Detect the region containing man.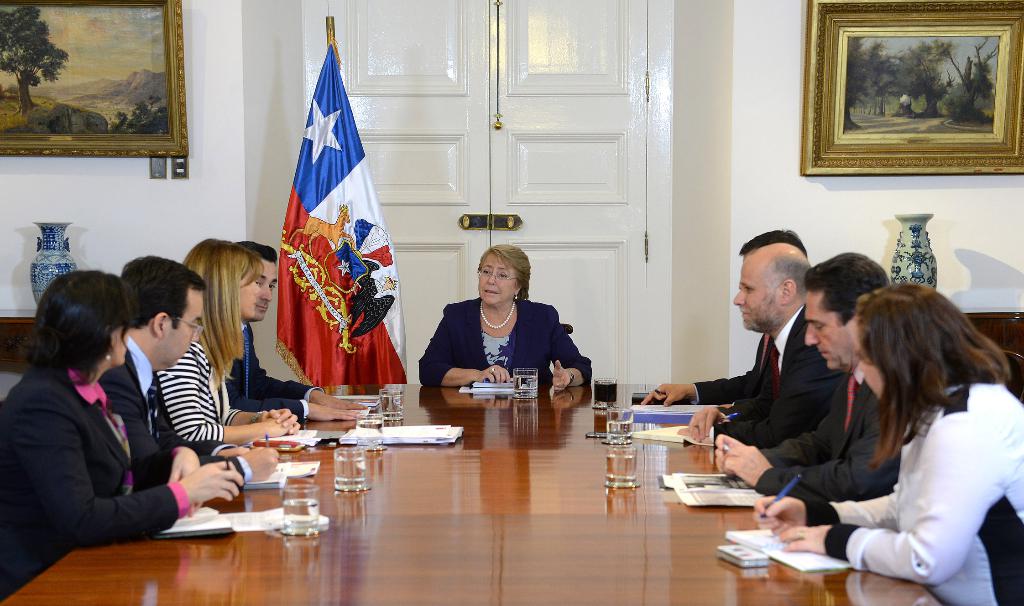
[225,238,372,428].
